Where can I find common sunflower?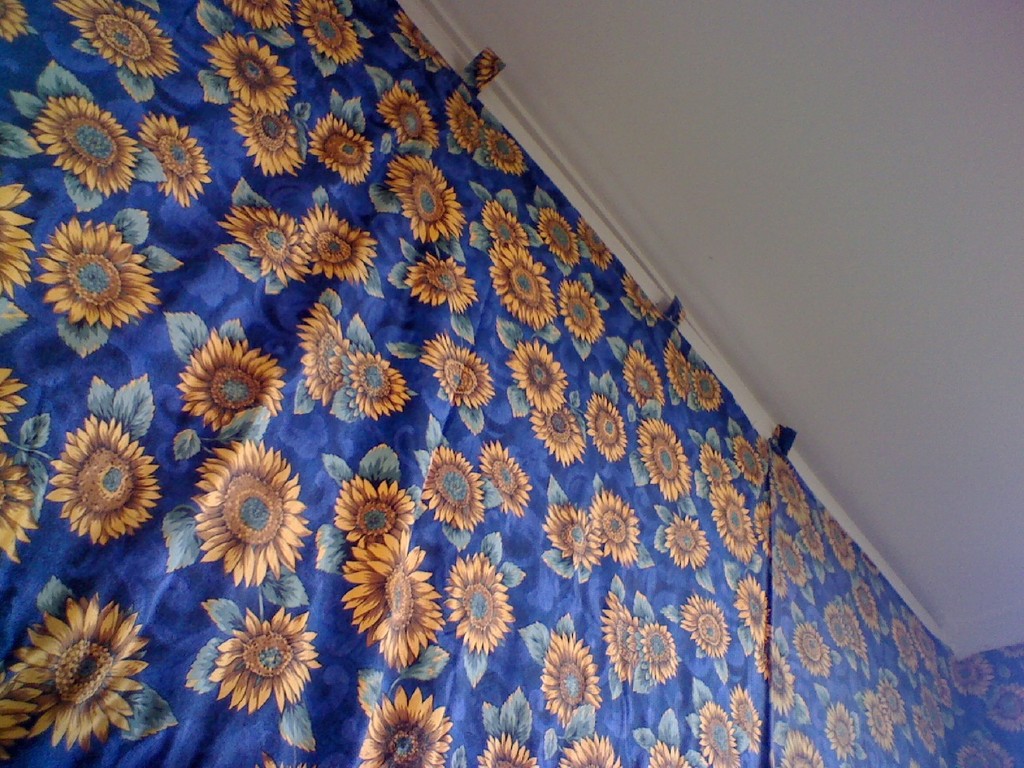
You can find it at (593, 488, 650, 566).
